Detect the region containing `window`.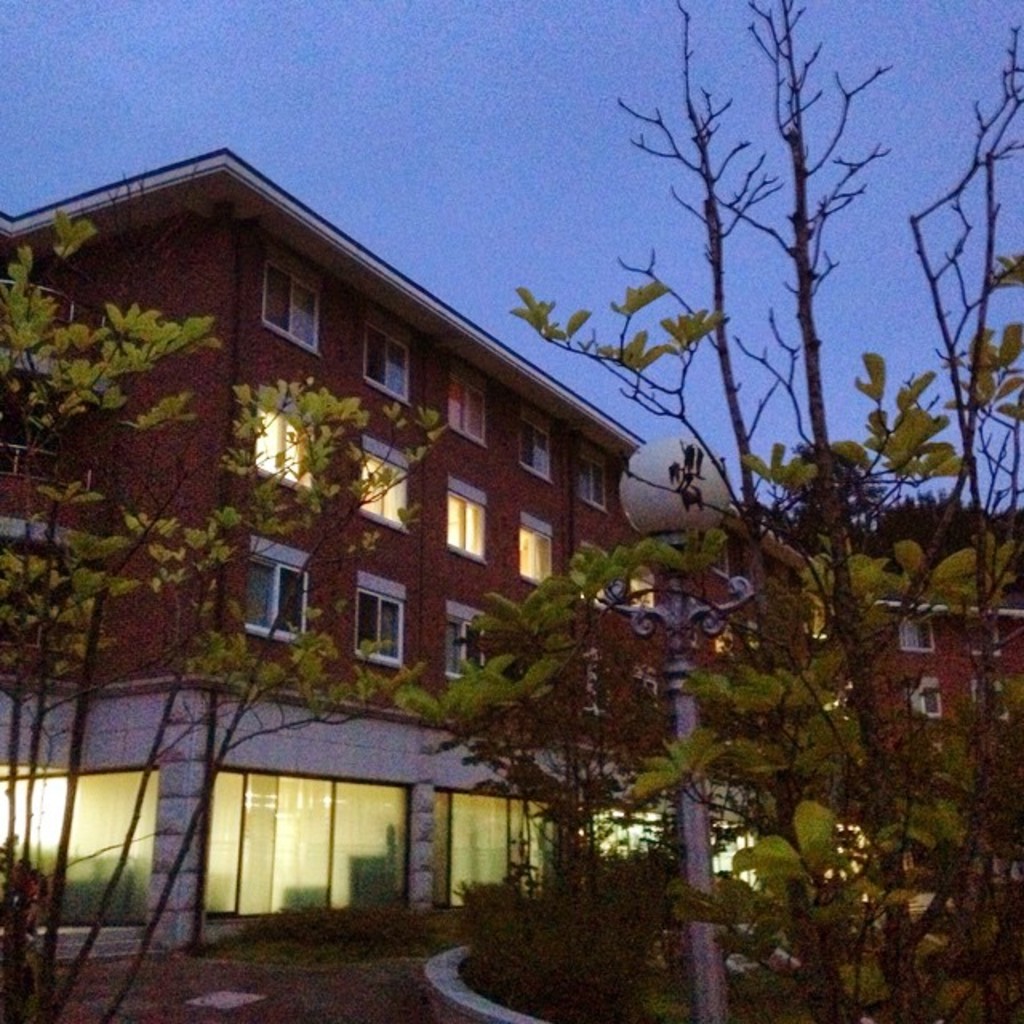
443 371 491 445.
